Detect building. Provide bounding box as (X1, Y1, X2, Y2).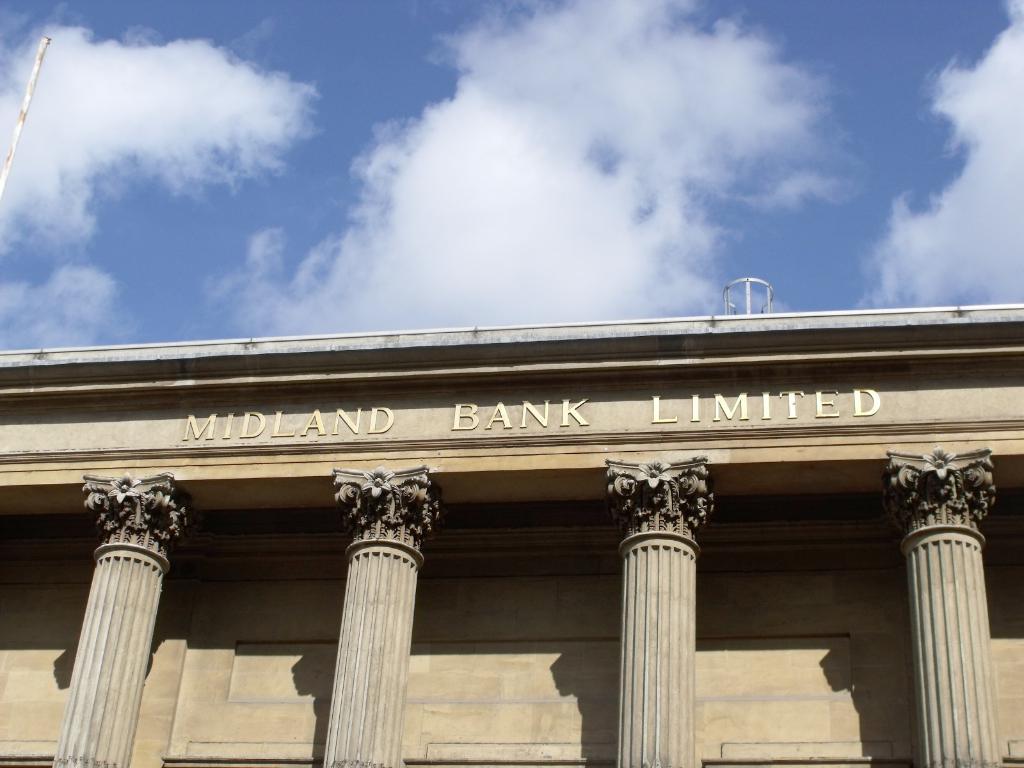
(0, 307, 1023, 767).
